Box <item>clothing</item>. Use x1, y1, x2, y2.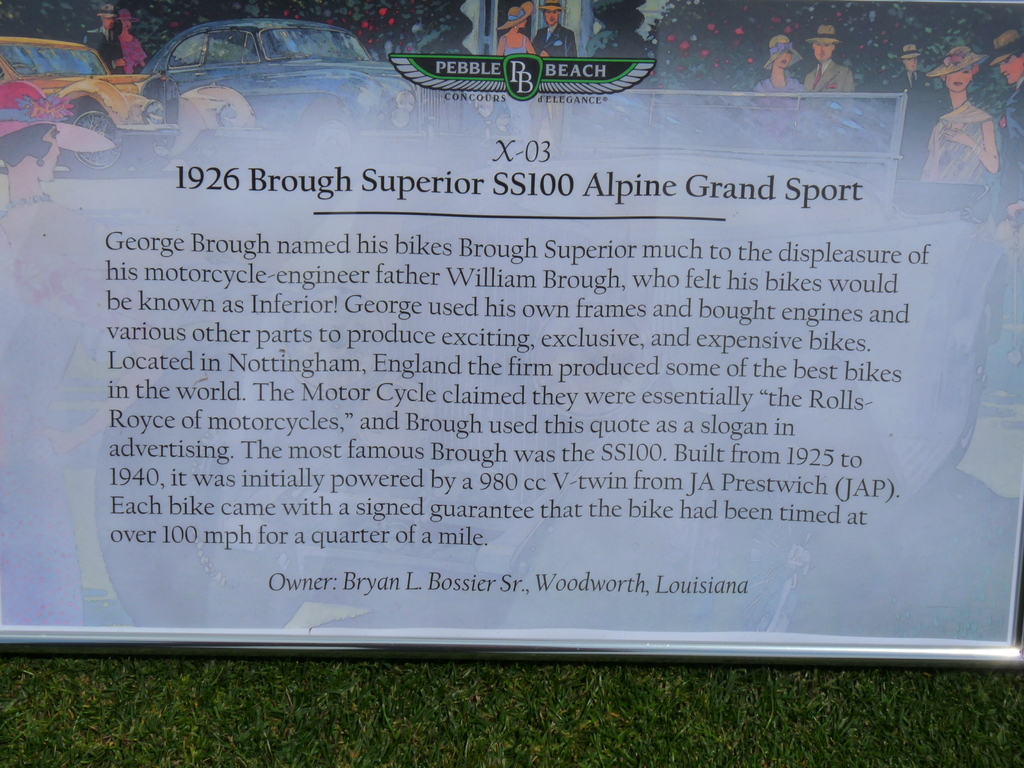
504, 36, 526, 54.
